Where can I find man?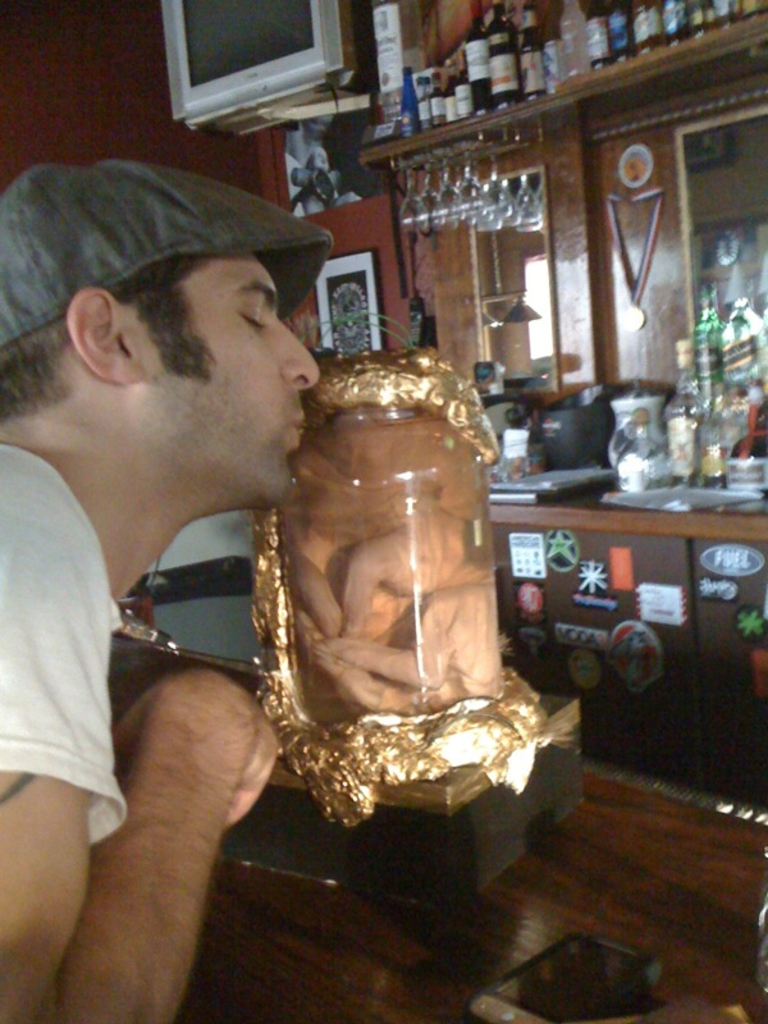
You can find it at <region>5, 127, 433, 979</region>.
